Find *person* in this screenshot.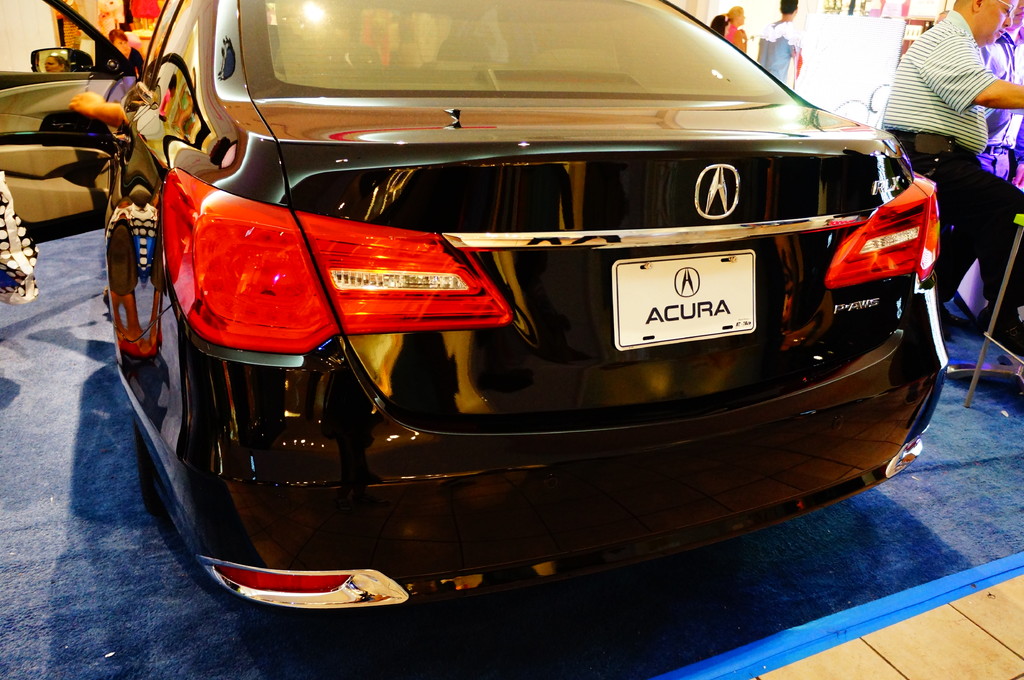
The bounding box for *person* is bbox=(42, 55, 74, 76).
